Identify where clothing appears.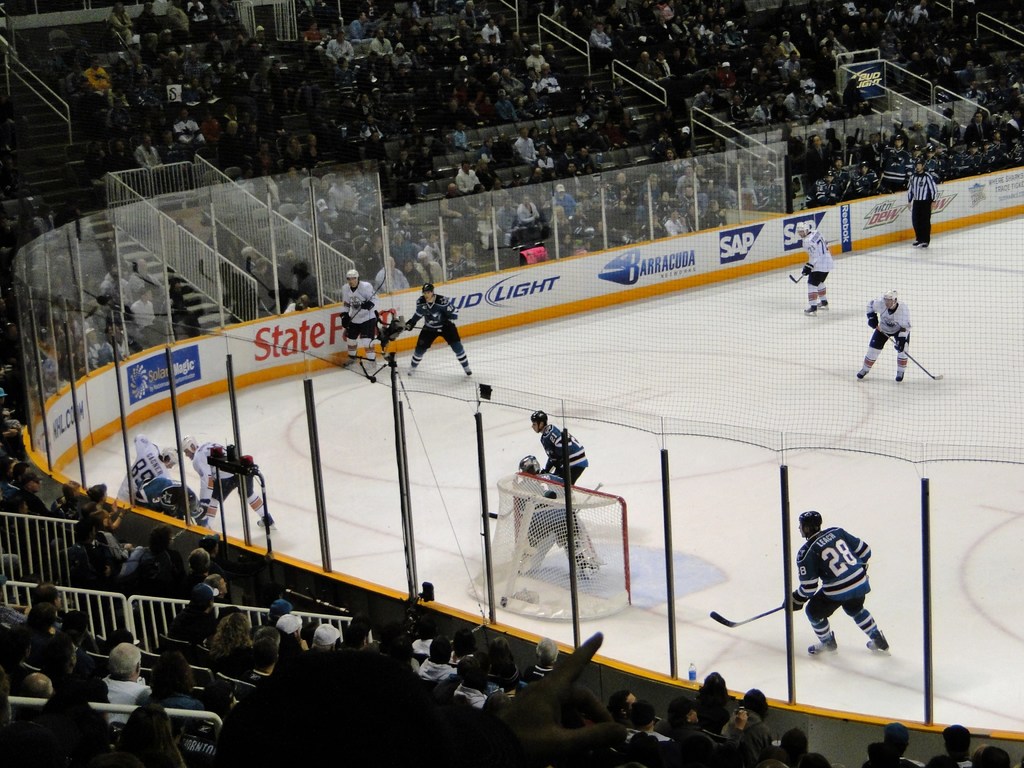
Appears at box(539, 419, 582, 484).
